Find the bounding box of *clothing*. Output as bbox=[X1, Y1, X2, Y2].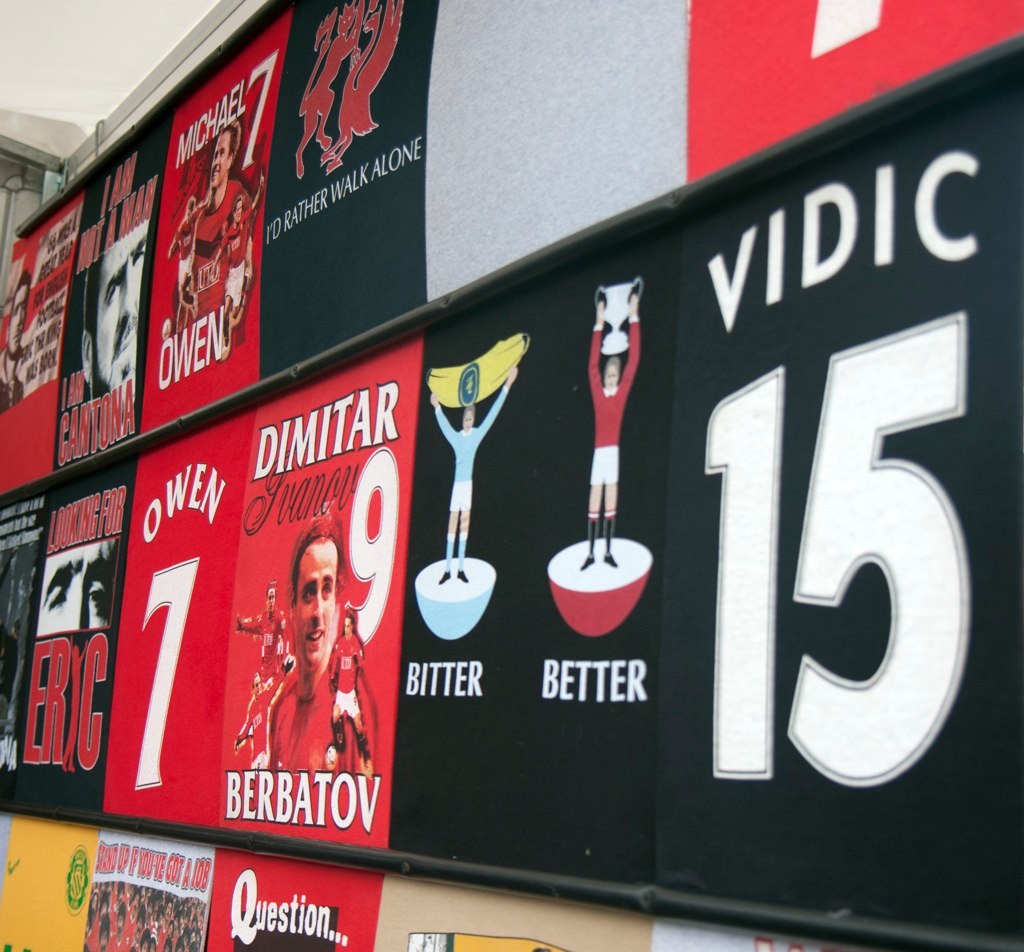
bbox=[331, 633, 362, 720].
